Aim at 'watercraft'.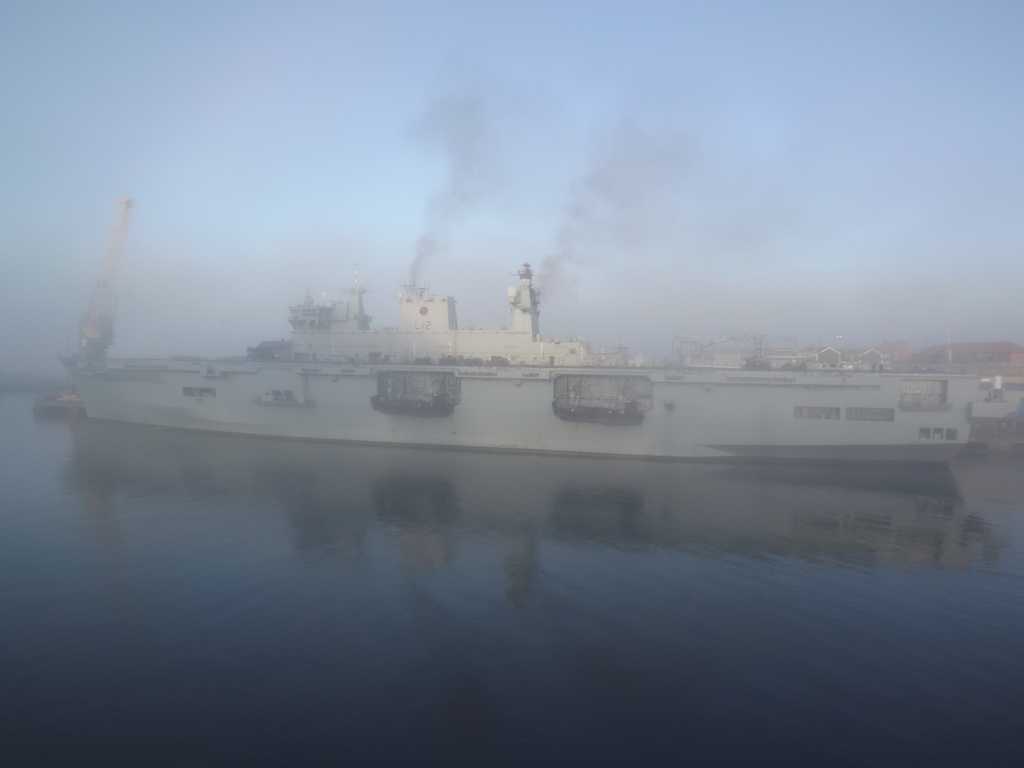
Aimed at {"left": 19, "top": 202, "right": 977, "bottom": 498}.
